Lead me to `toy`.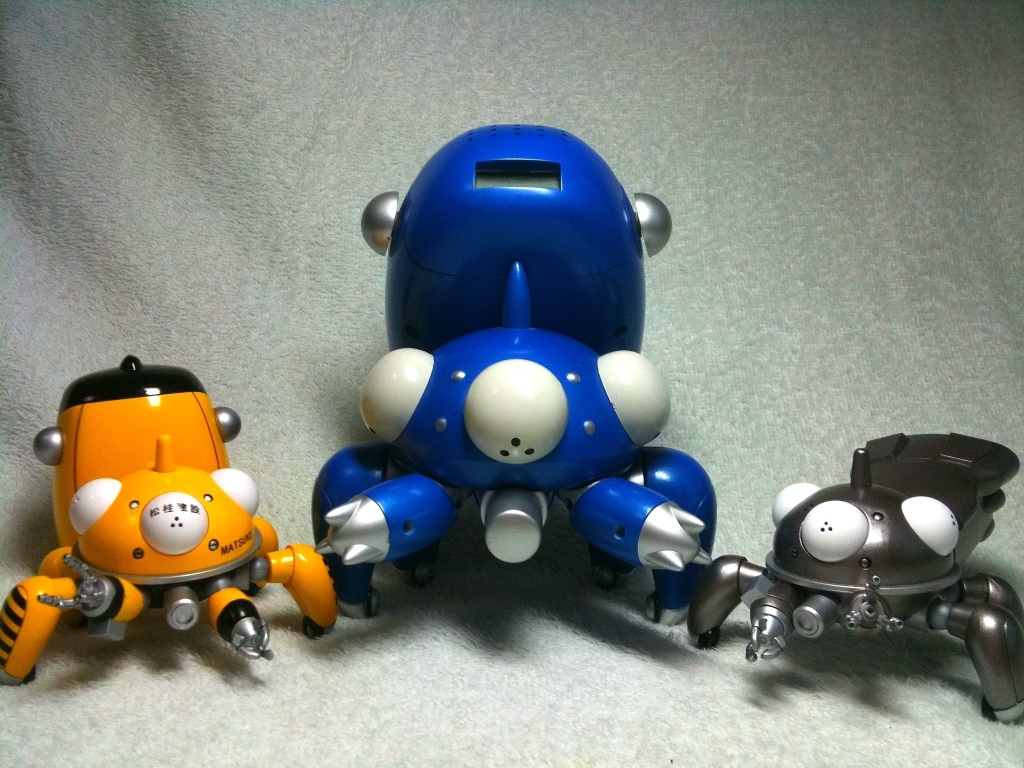
Lead to [x1=724, y1=422, x2=1023, y2=713].
